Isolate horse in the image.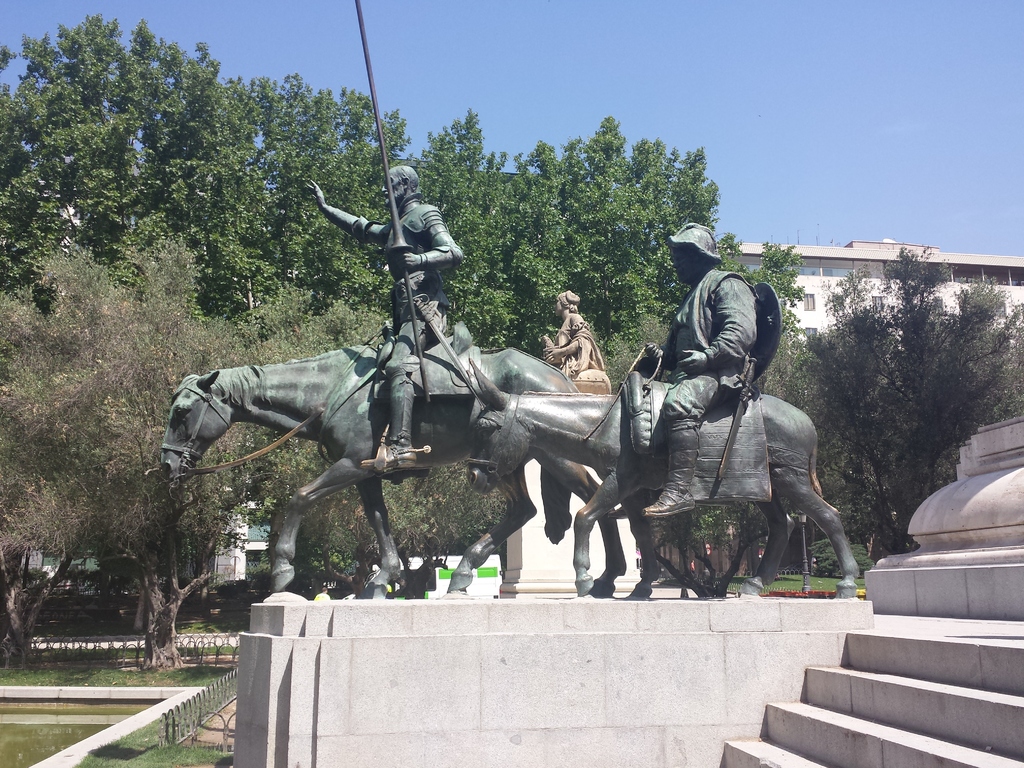
Isolated region: select_region(157, 342, 625, 599).
